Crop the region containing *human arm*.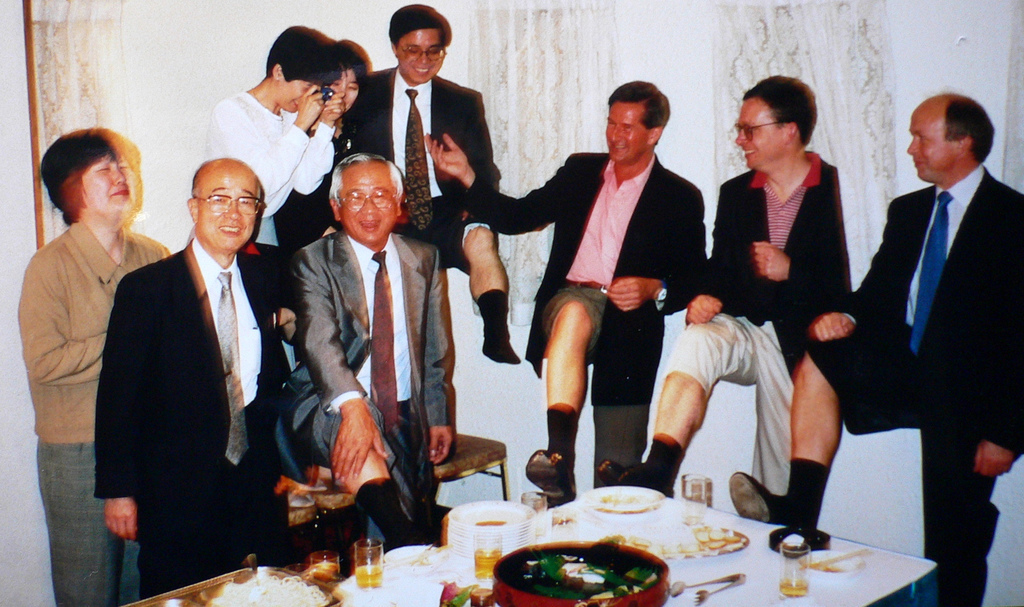
Crop region: pyautogui.locateOnScreen(804, 202, 892, 342).
